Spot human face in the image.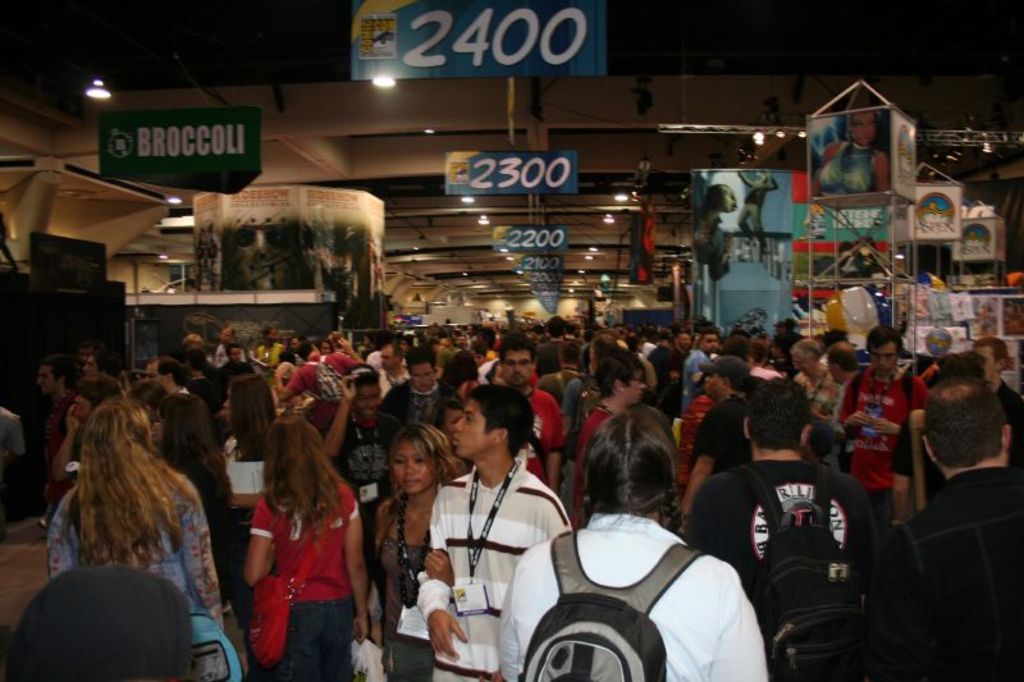
human face found at pyautogui.locateOnScreen(407, 362, 436, 394).
